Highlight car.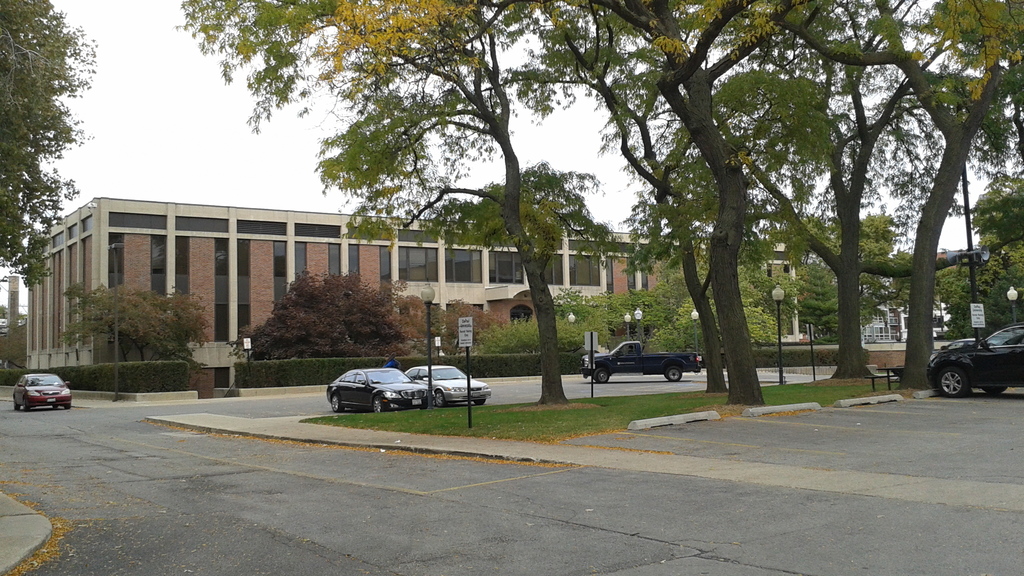
Highlighted region: (326,365,429,417).
